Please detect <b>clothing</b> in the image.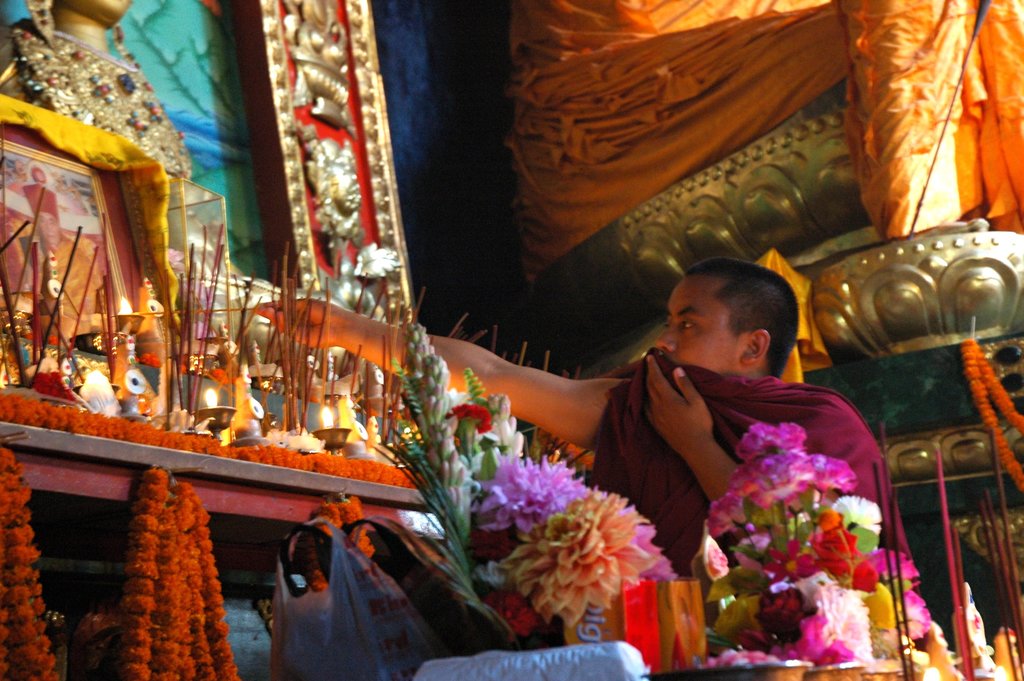
Rect(575, 308, 906, 632).
